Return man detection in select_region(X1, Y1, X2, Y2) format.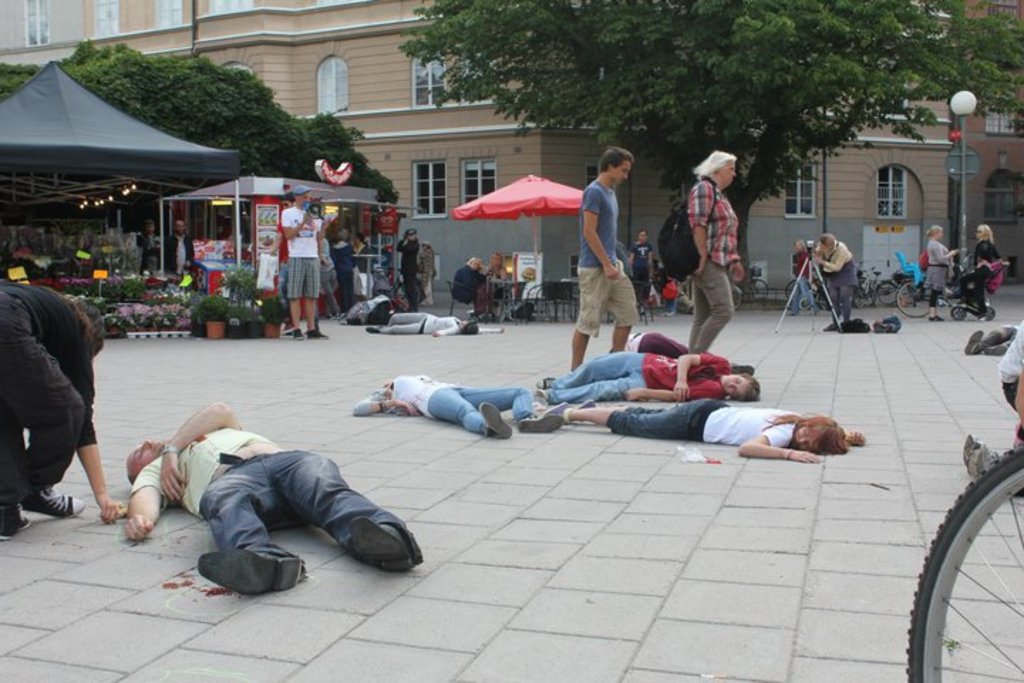
select_region(452, 255, 486, 313).
